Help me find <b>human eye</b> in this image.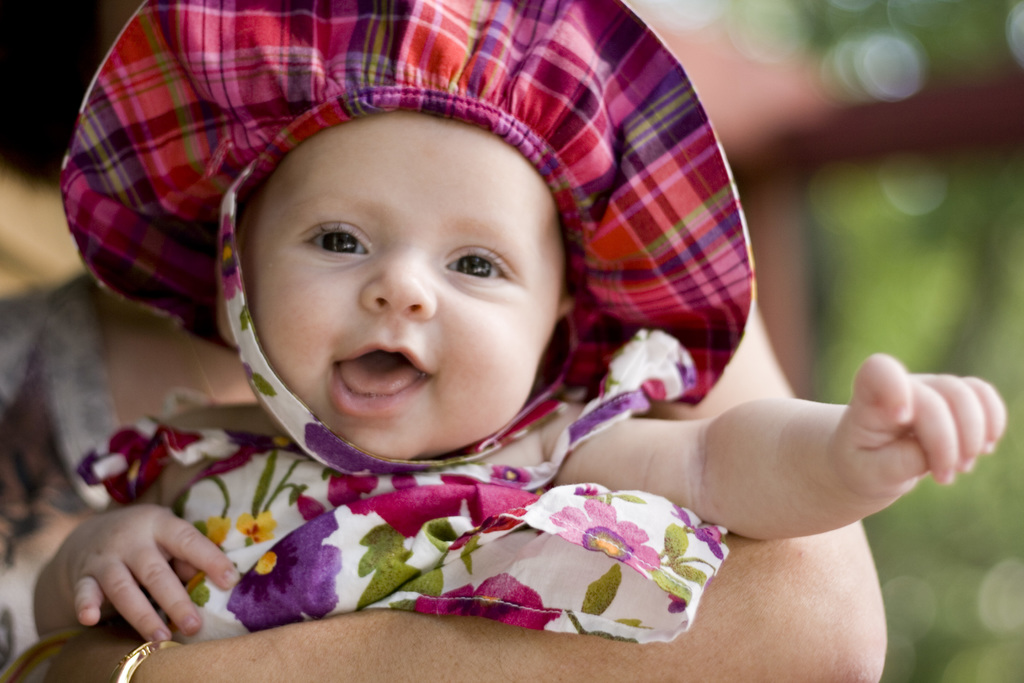
Found it: (left=294, top=211, right=374, bottom=257).
